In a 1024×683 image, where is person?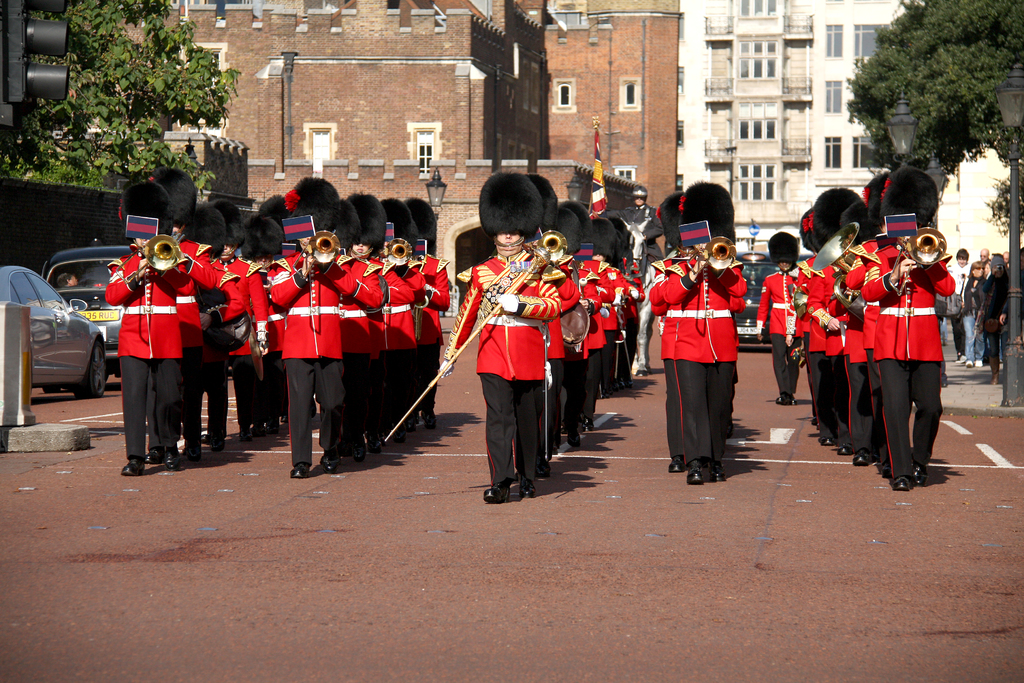
[left=670, top=211, right=756, bottom=481].
